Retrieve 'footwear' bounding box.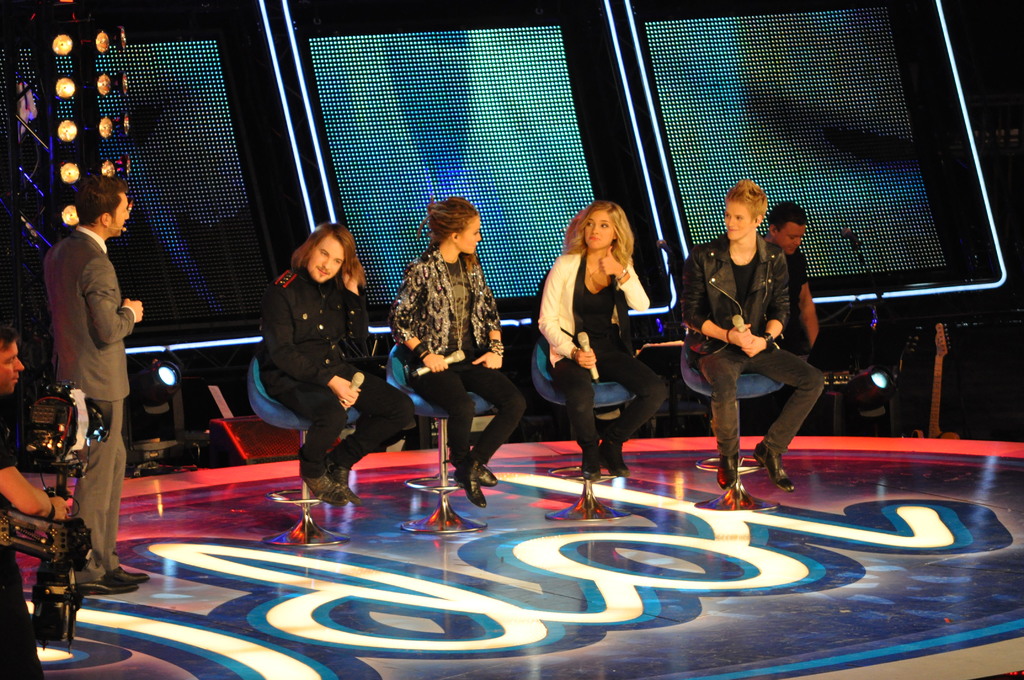
Bounding box: [452,457,489,480].
